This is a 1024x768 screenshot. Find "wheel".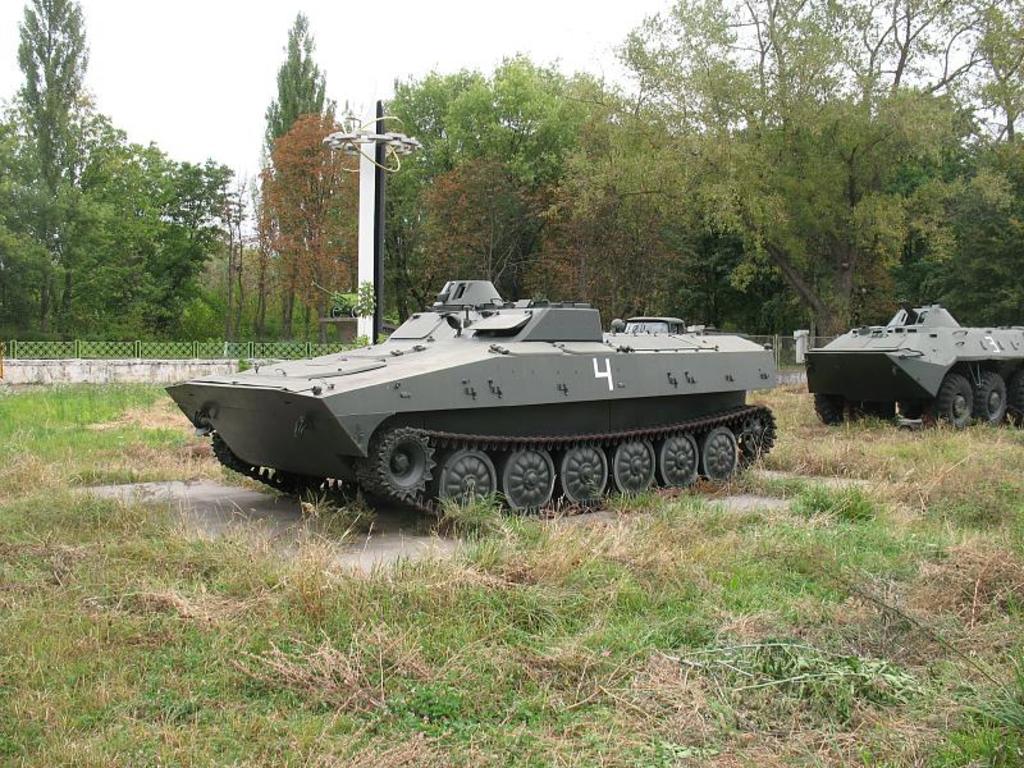
Bounding box: [x1=659, y1=434, x2=699, y2=484].
